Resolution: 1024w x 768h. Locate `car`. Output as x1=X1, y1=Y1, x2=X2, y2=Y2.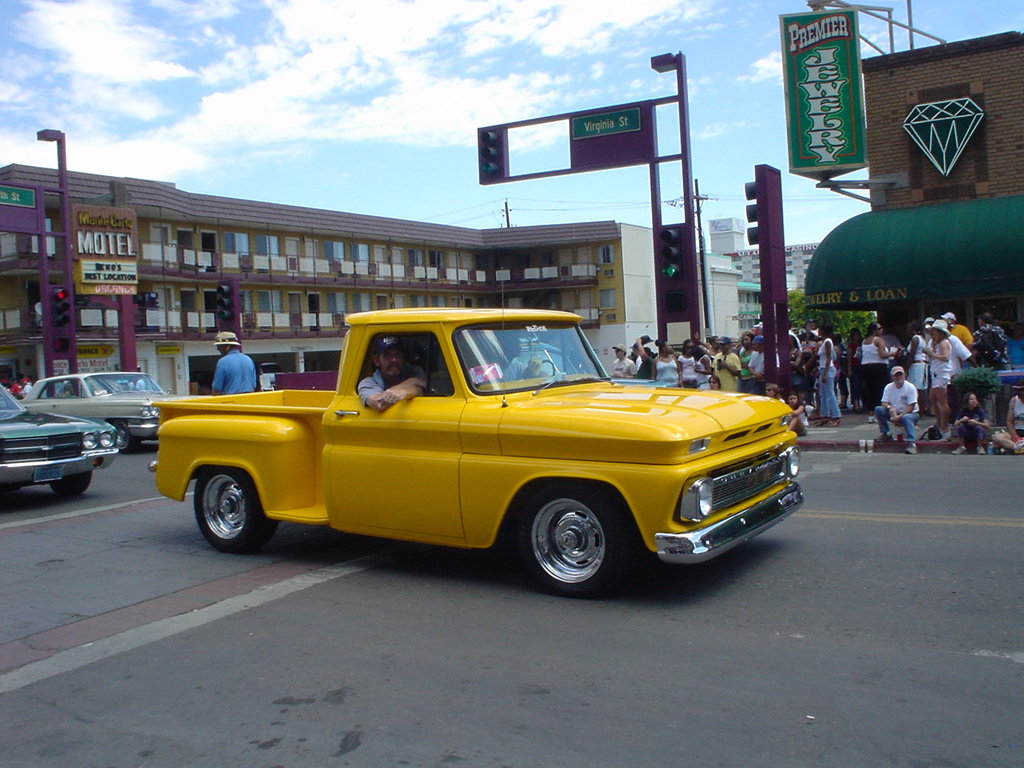
x1=131, y1=300, x2=803, y2=591.
